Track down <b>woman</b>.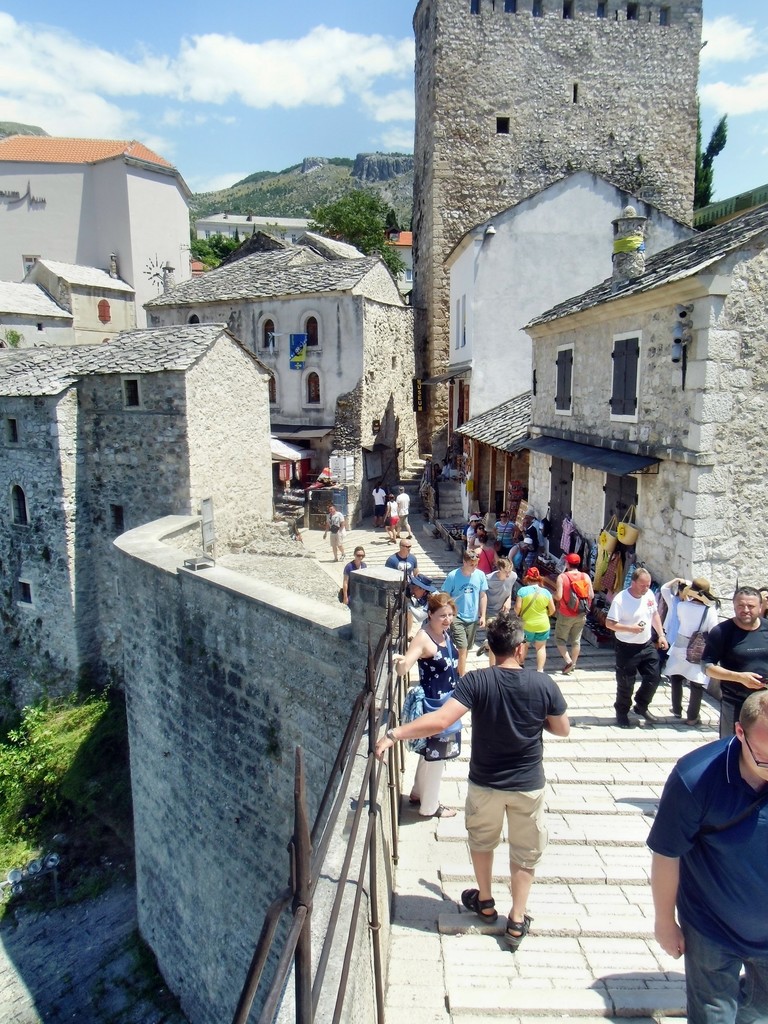
Tracked to 509, 570, 554, 666.
